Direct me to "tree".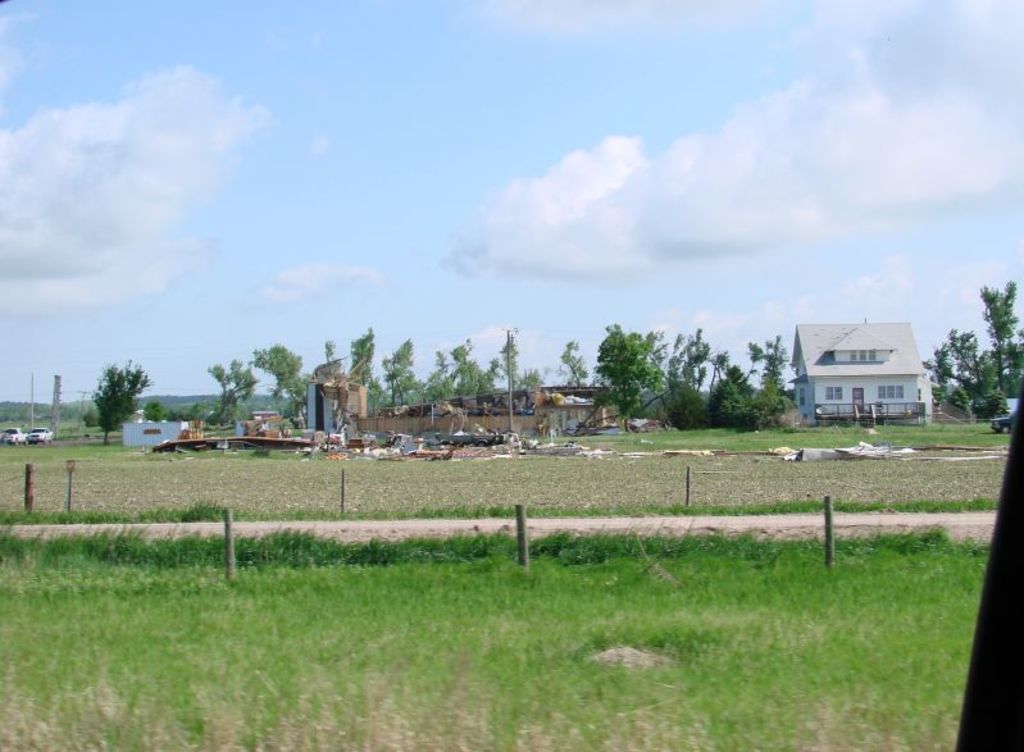
Direction: <box>623,382,675,427</box>.
